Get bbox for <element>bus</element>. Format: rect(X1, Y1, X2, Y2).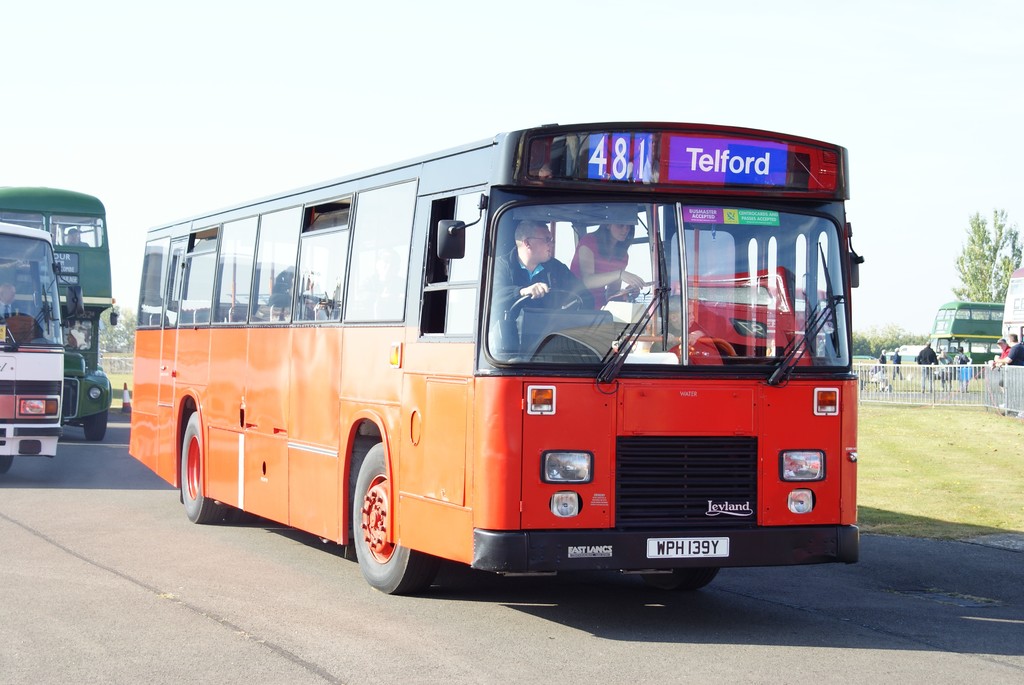
rect(0, 182, 120, 446).
